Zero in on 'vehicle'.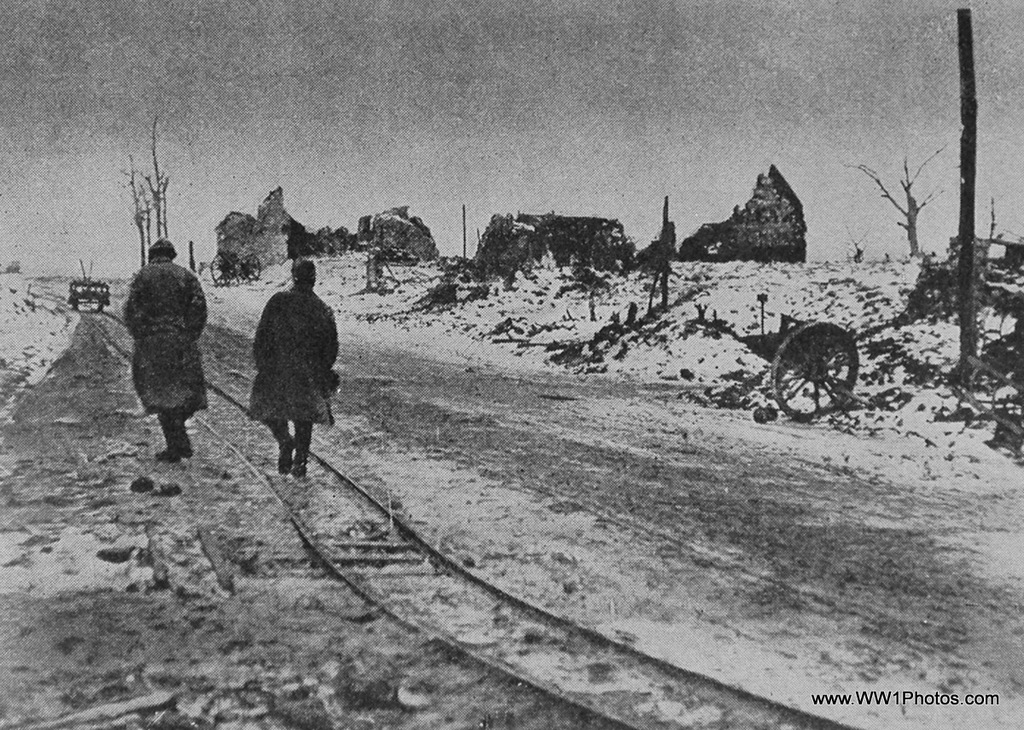
Zeroed in: 208/248/267/277.
